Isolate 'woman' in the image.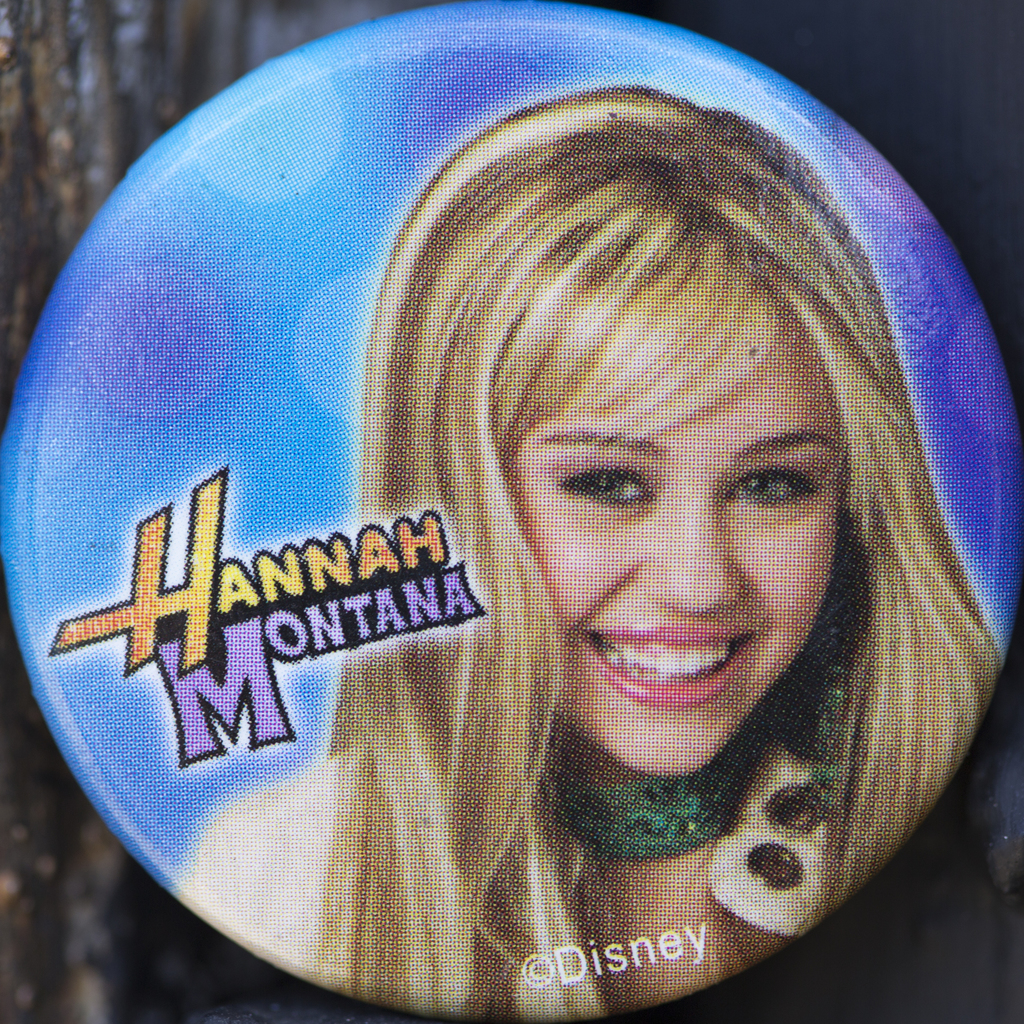
Isolated region: rect(177, 77, 1000, 1019).
